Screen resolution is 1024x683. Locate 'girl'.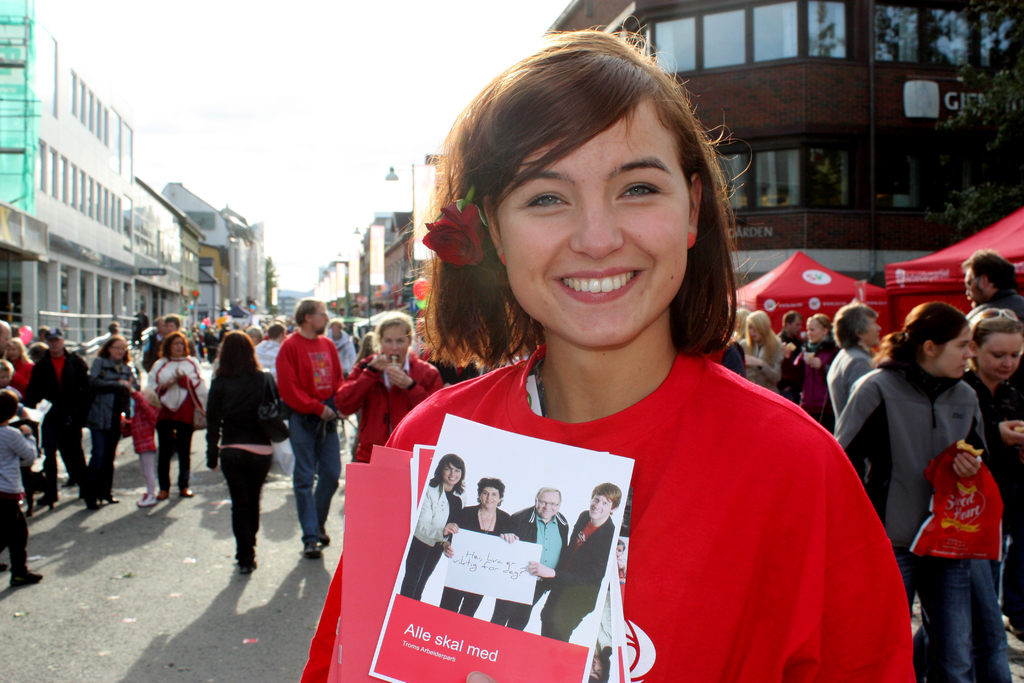
bbox=(205, 336, 278, 564).
